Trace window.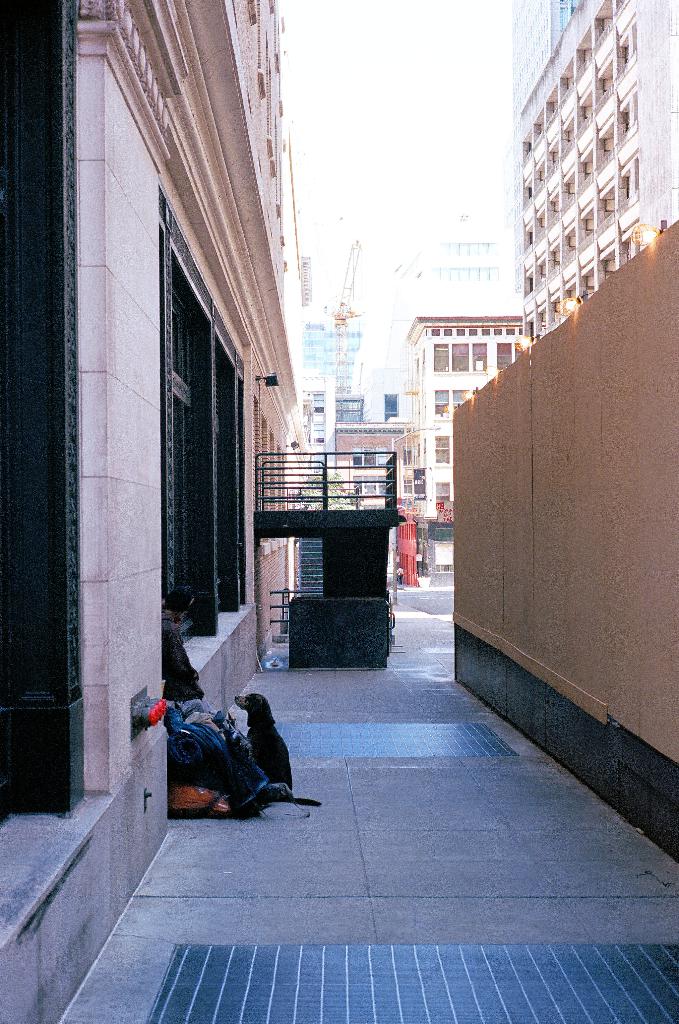
Traced to x1=310, y1=425, x2=324, y2=442.
